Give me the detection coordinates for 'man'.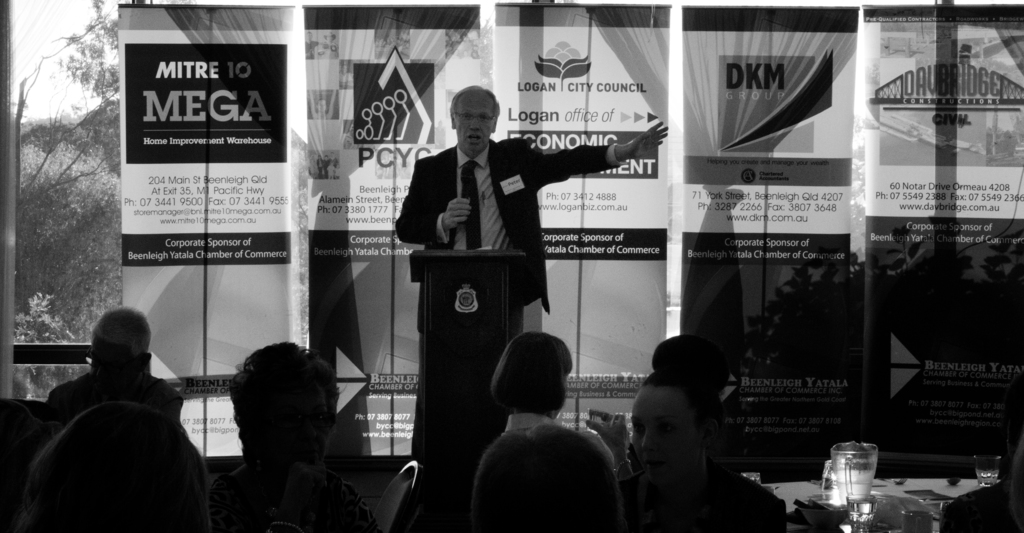
bbox=(38, 309, 181, 434).
